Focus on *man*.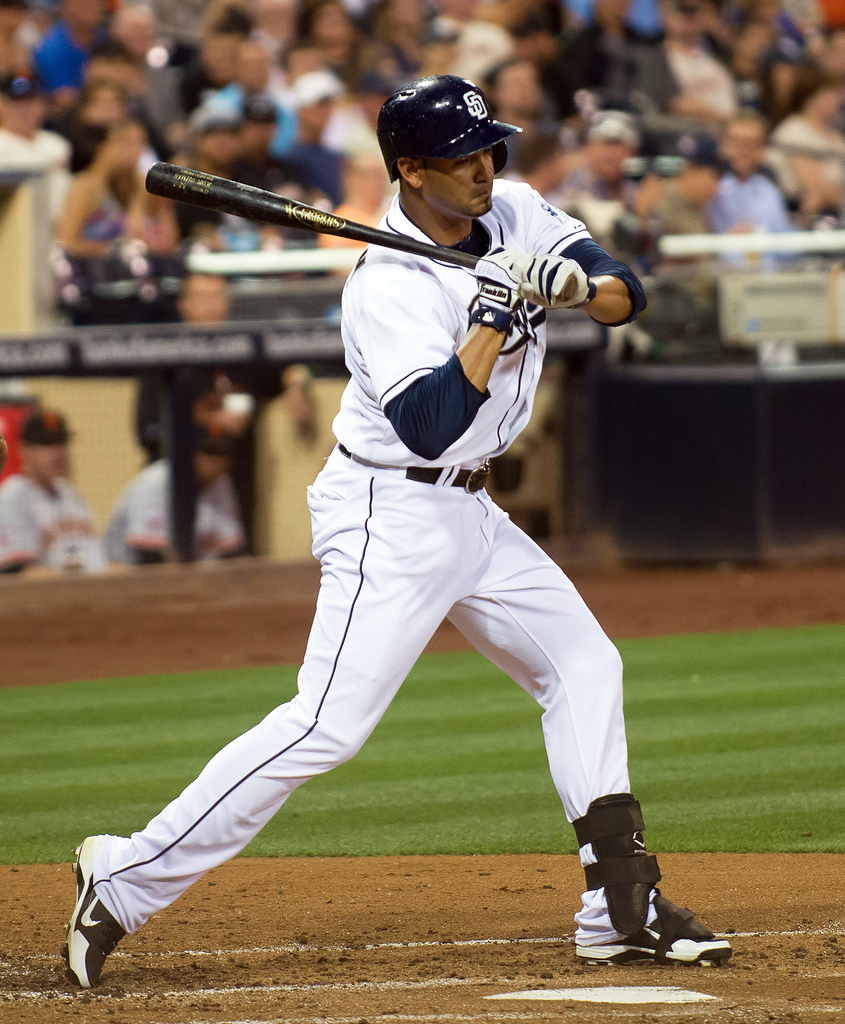
Focused at {"x1": 3, "y1": 406, "x2": 111, "y2": 589}.
